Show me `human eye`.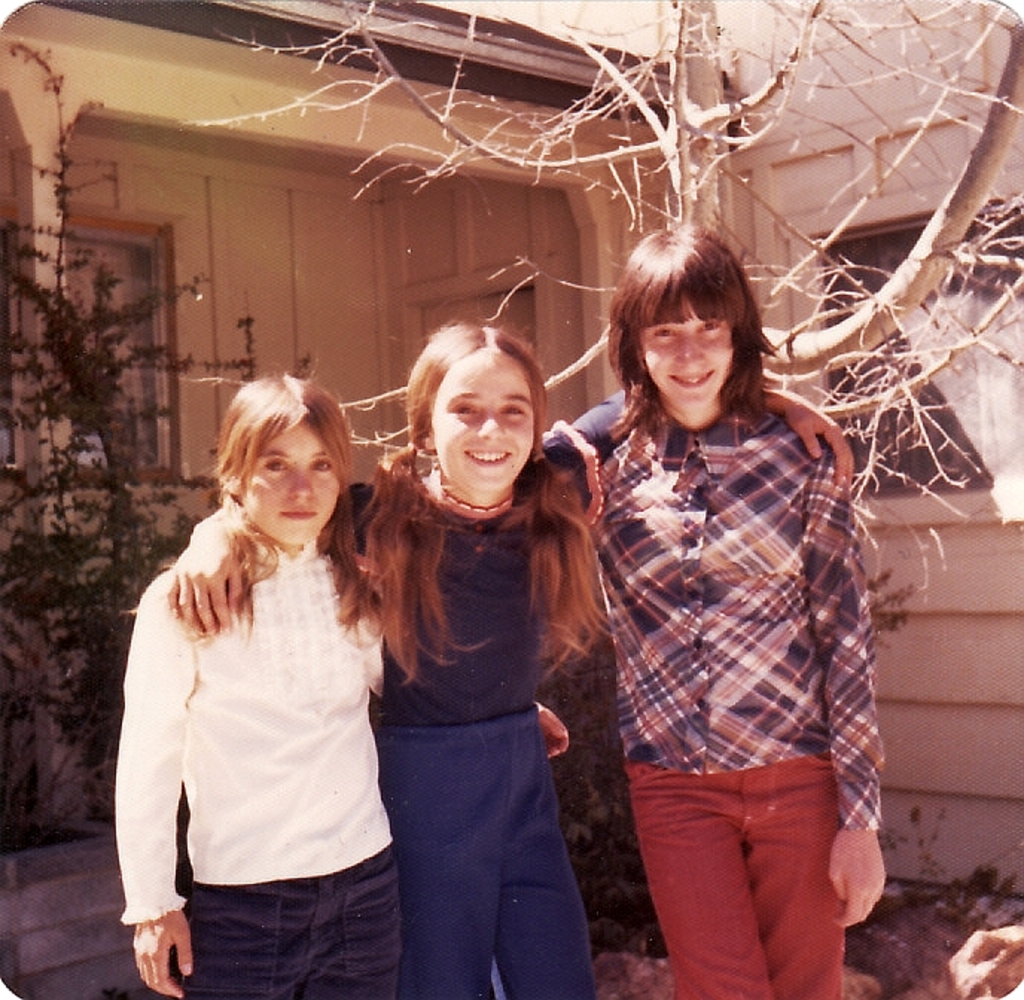
`human eye` is here: (649, 323, 674, 344).
